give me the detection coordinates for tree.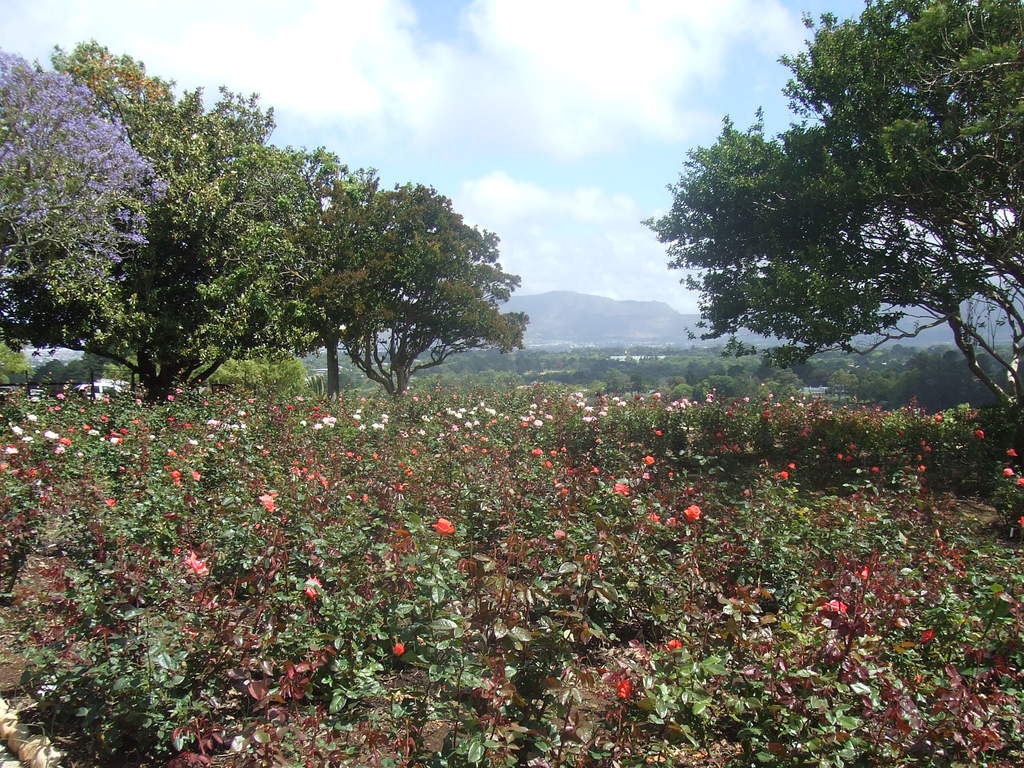
l=49, t=41, r=392, b=397.
